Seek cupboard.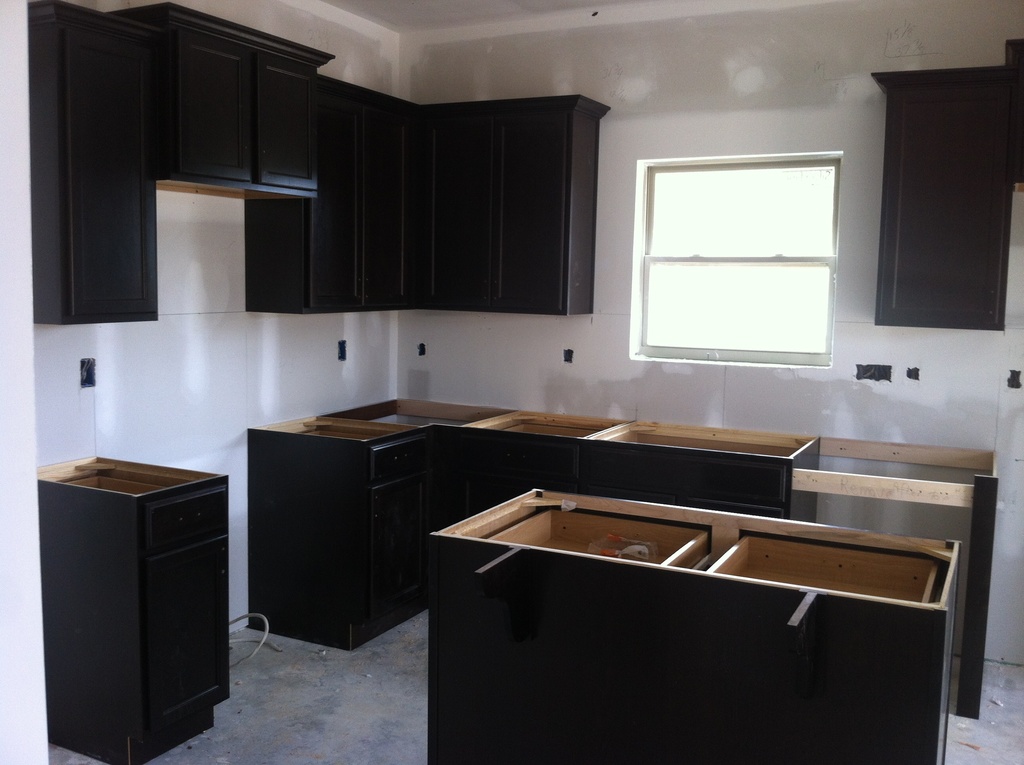
bbox=[863, 63, 1011, 332].
